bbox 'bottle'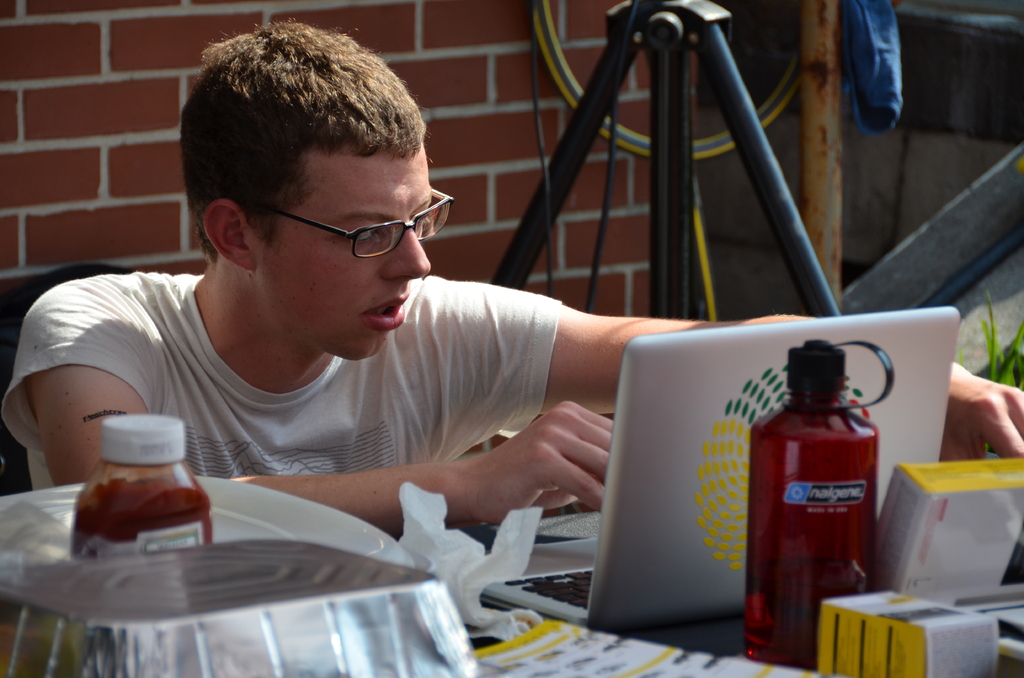
detection(749, 335, 895, 666)
